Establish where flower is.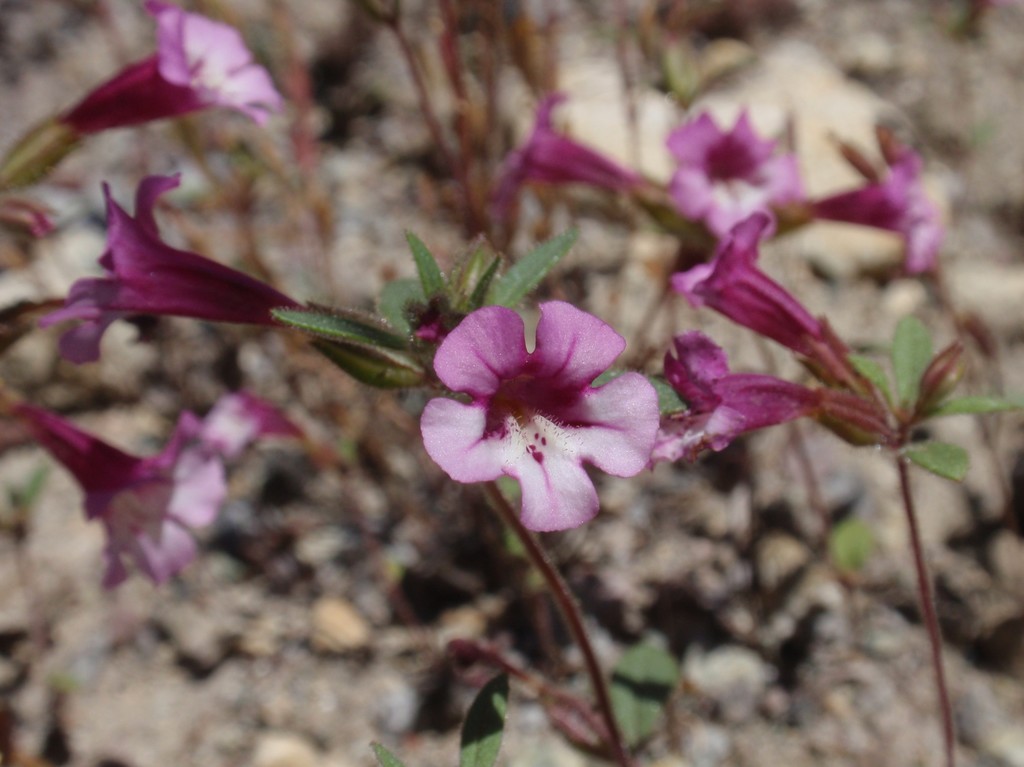
Established at [left=656, top=111, right=794, bottom=231].
